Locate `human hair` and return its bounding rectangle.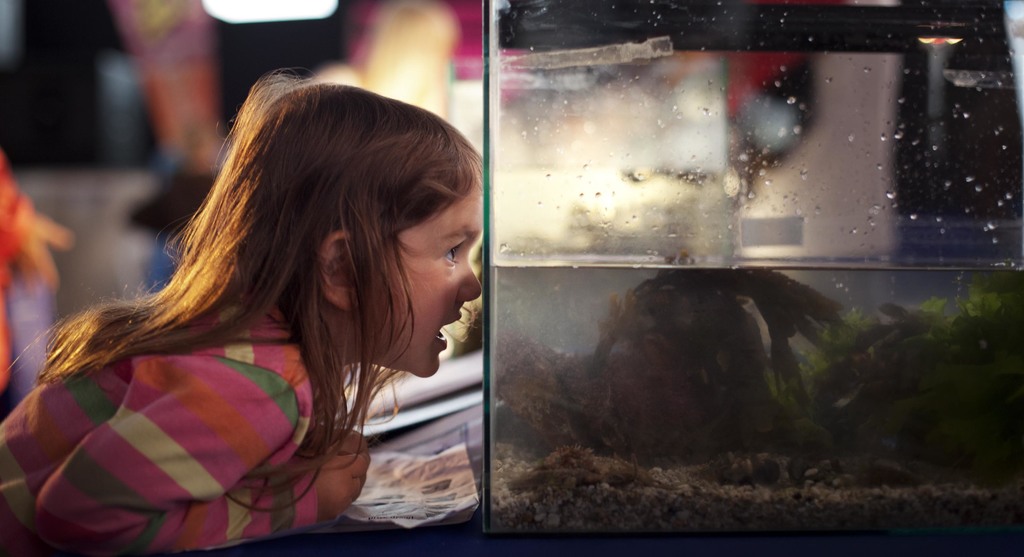
crop(57, 70, 474, 435).
